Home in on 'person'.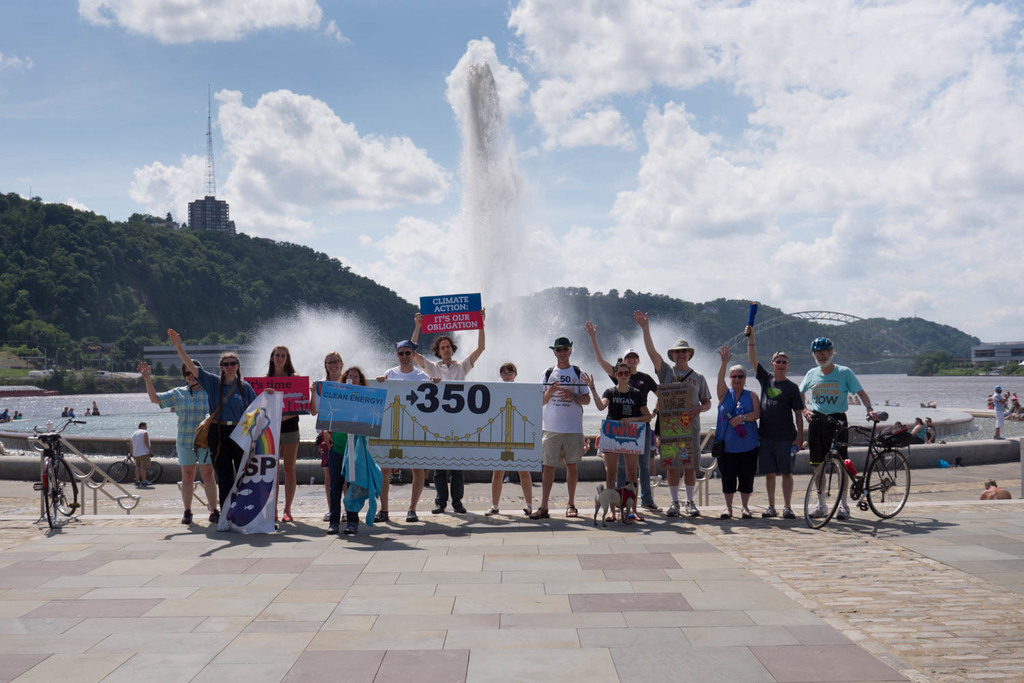
Homed in at pyautogui.locateOnScreen(472, 357, 539, 516).
